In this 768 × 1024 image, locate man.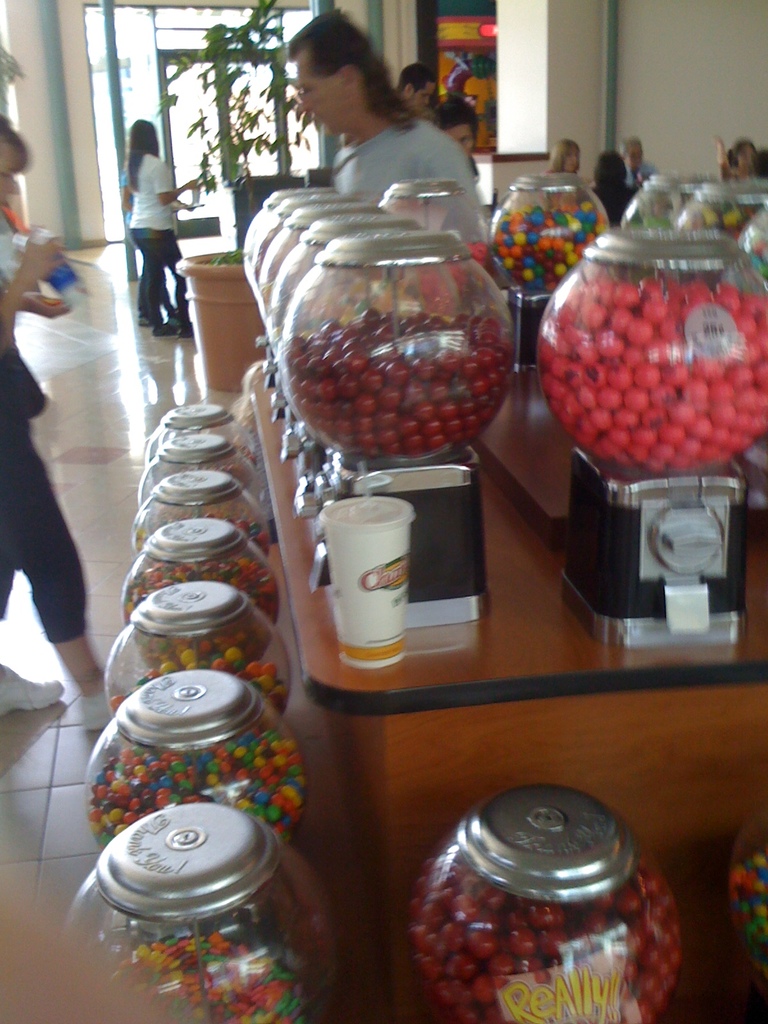
Bounding box: (x1=440, y1=96, x2=476, y2=182).
